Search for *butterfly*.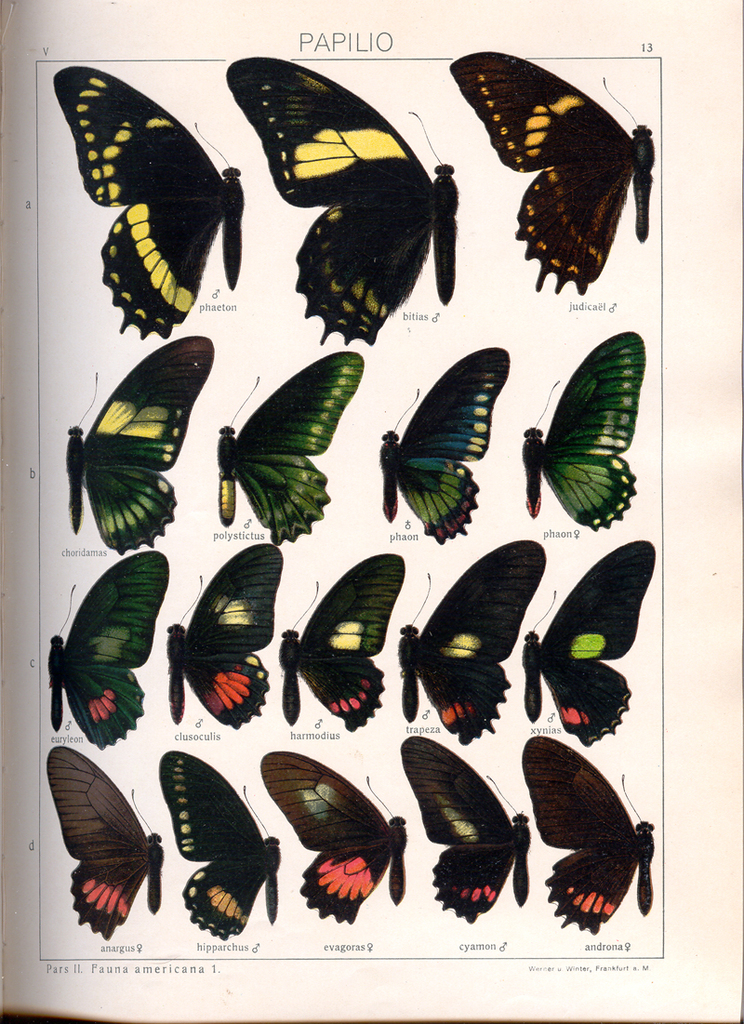
Found at (x1=46, y1=747, x2=163, y2=941).
